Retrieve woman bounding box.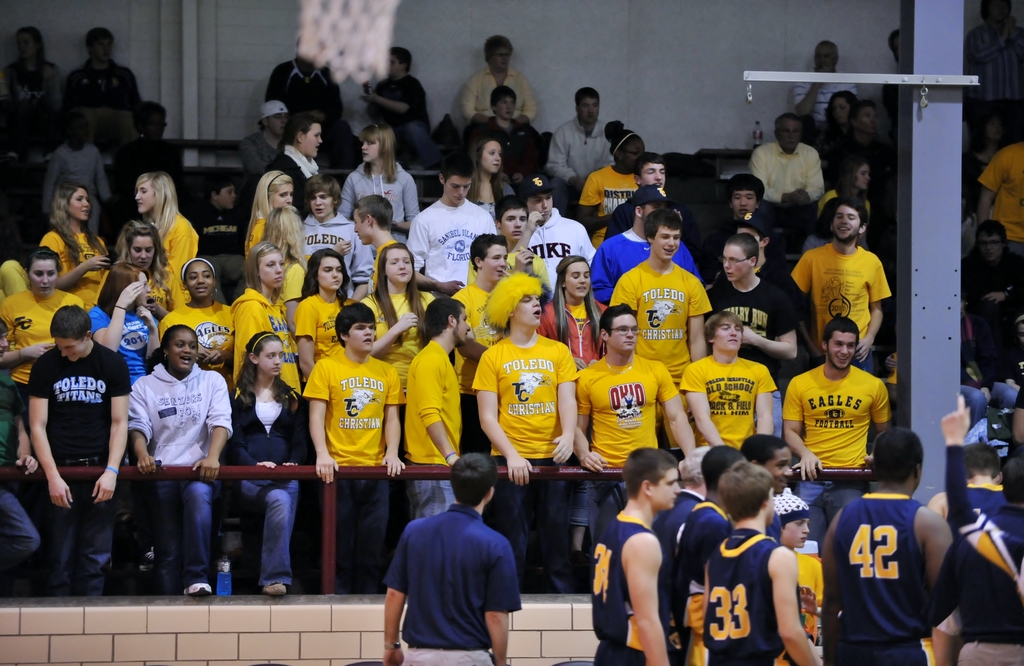
Bounding box: Rect(0, 245, 90, 416).
